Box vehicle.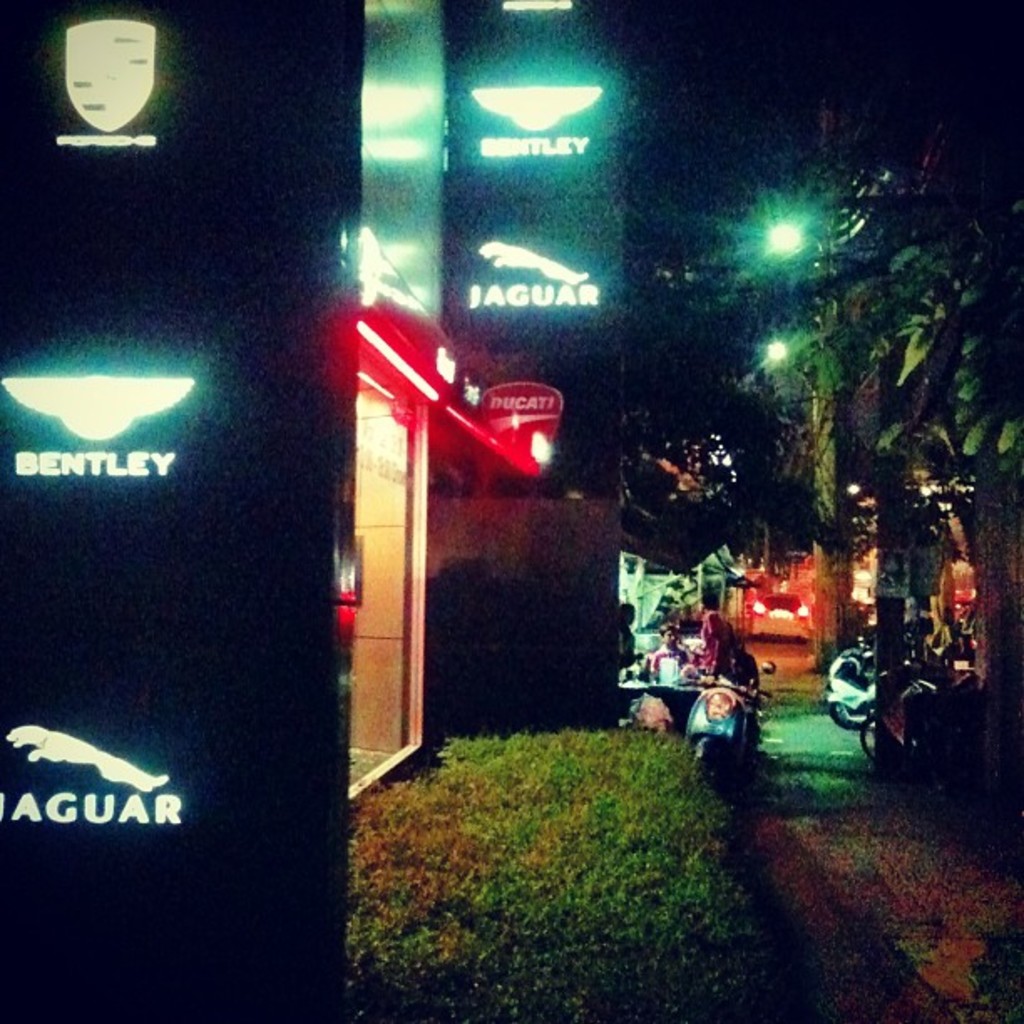
(686, 668, 768, 778).
